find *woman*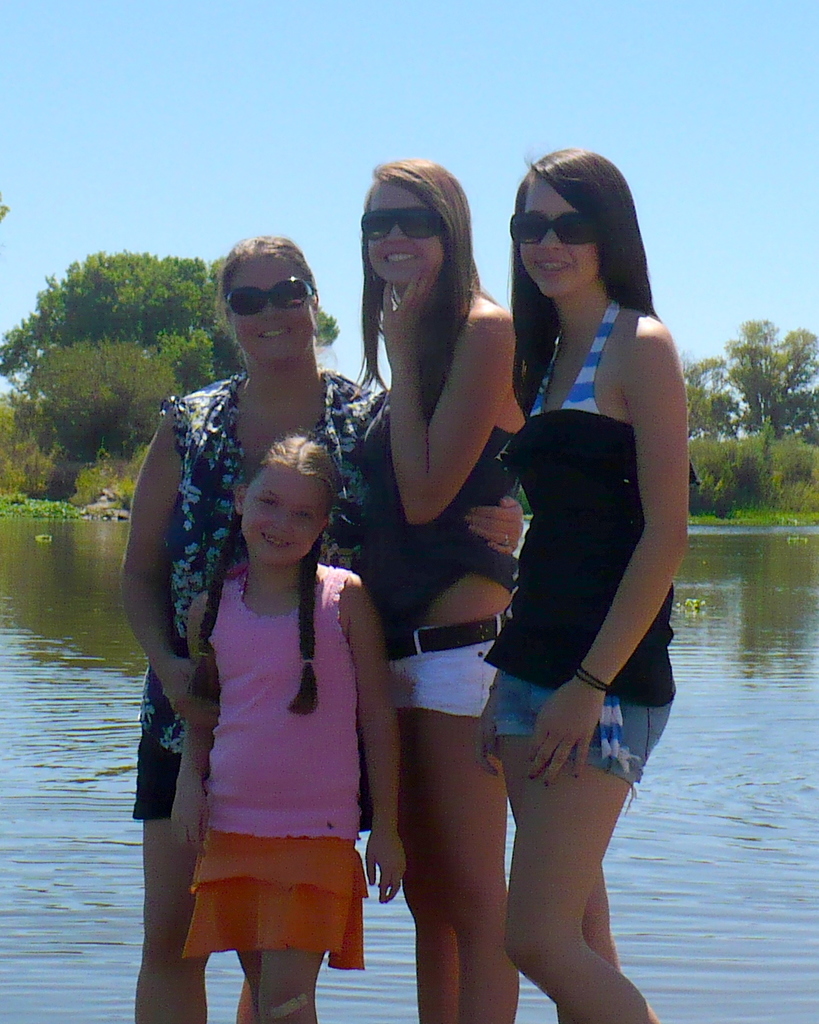
locate(351, 150, 529, 1023)
